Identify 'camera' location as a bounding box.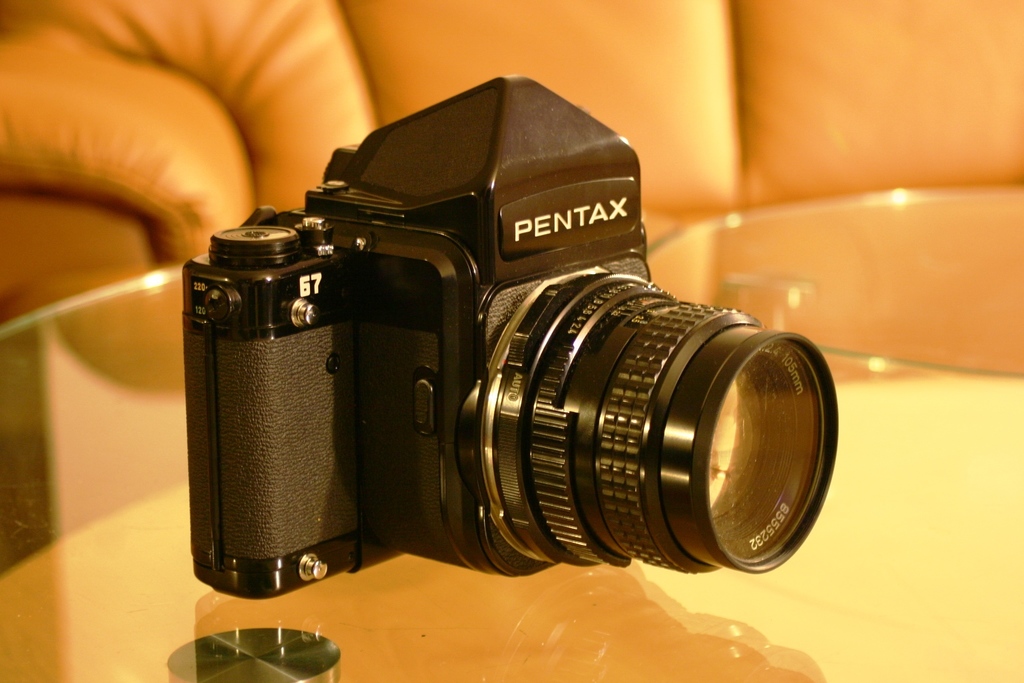
(174,72,845,603).
